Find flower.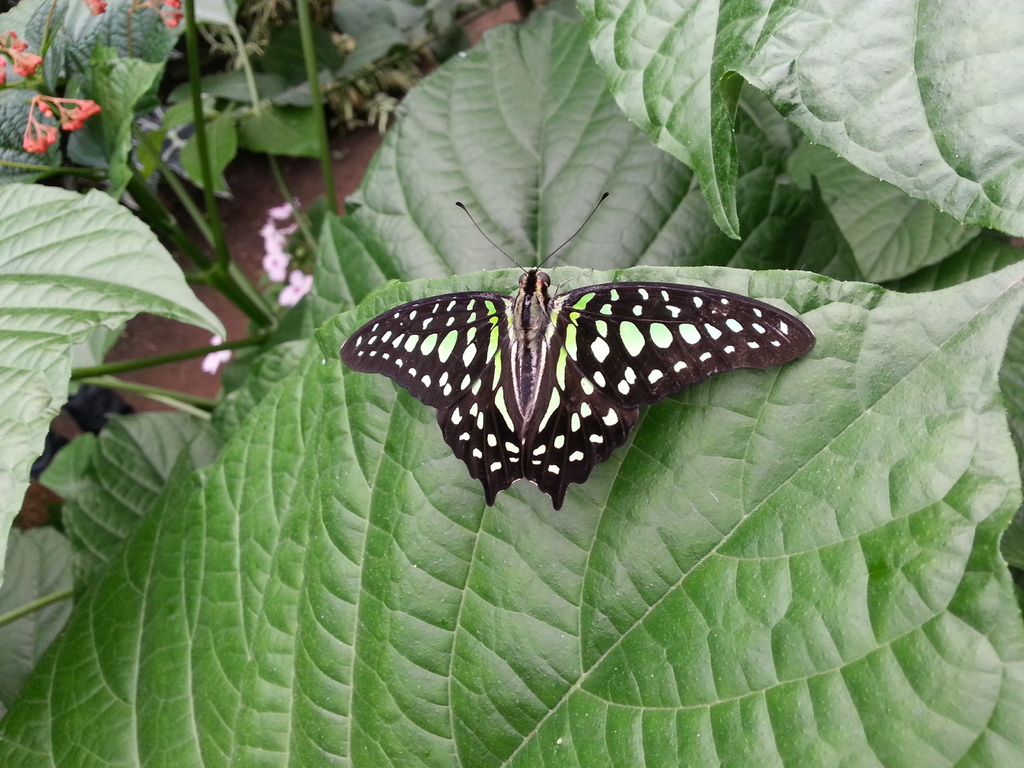
268, 196, 298, 224.
